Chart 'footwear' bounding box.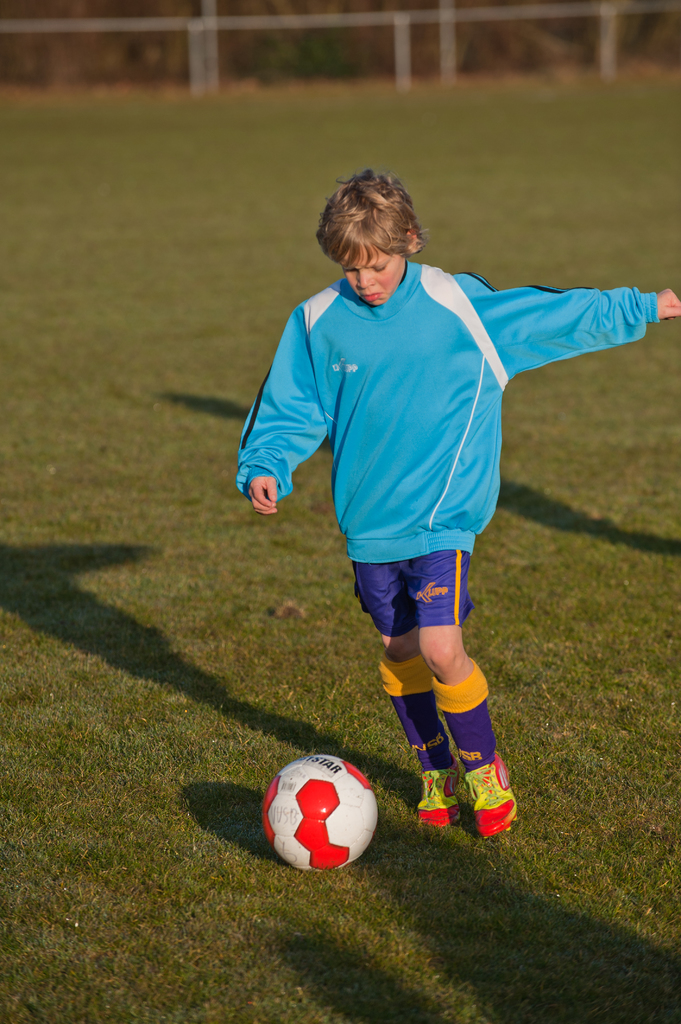
Charted: (422,758,462,827).
